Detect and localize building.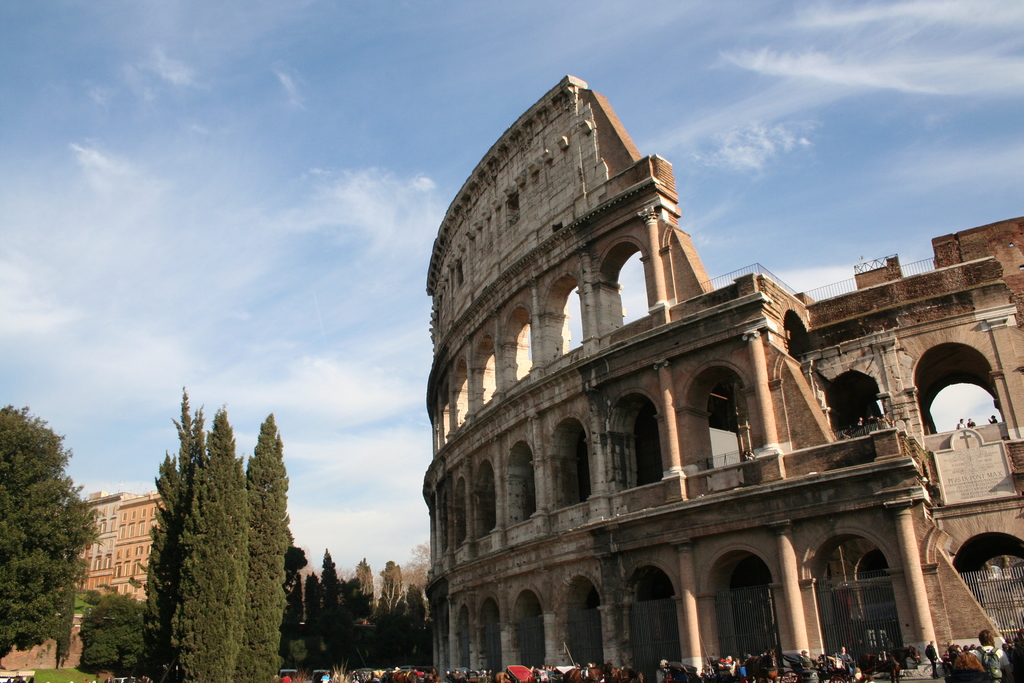
Localized at <box>420,78,1023,675</box>.
